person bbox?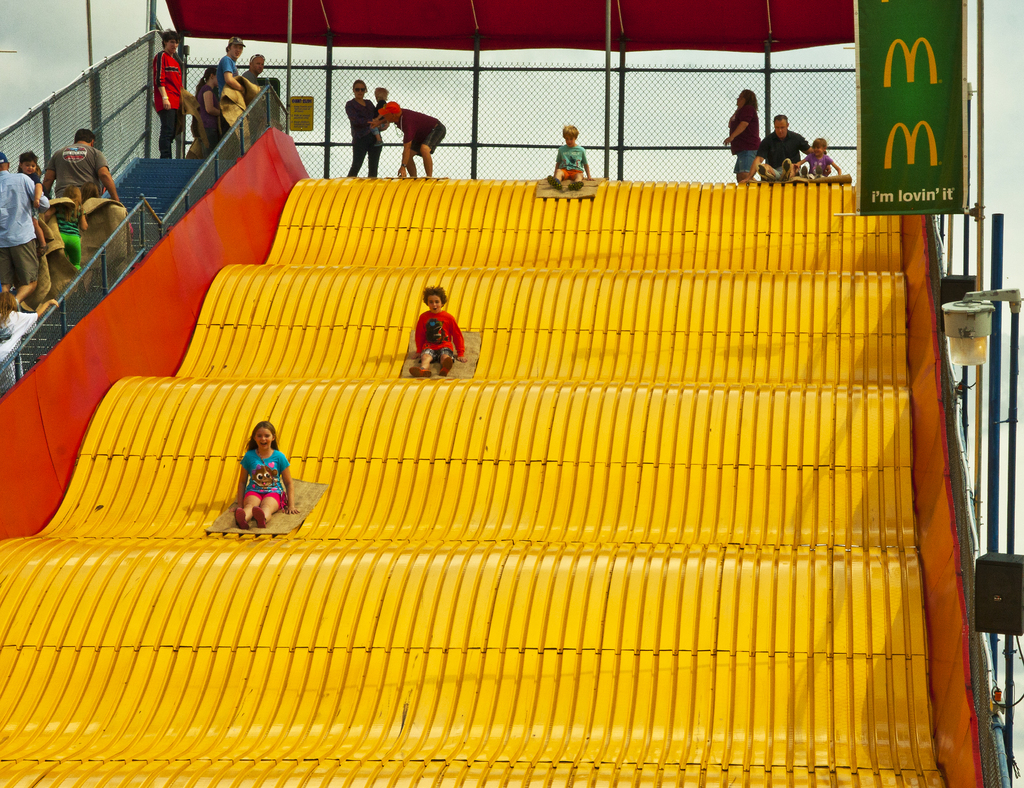
<box>0,144,45,303</box>
